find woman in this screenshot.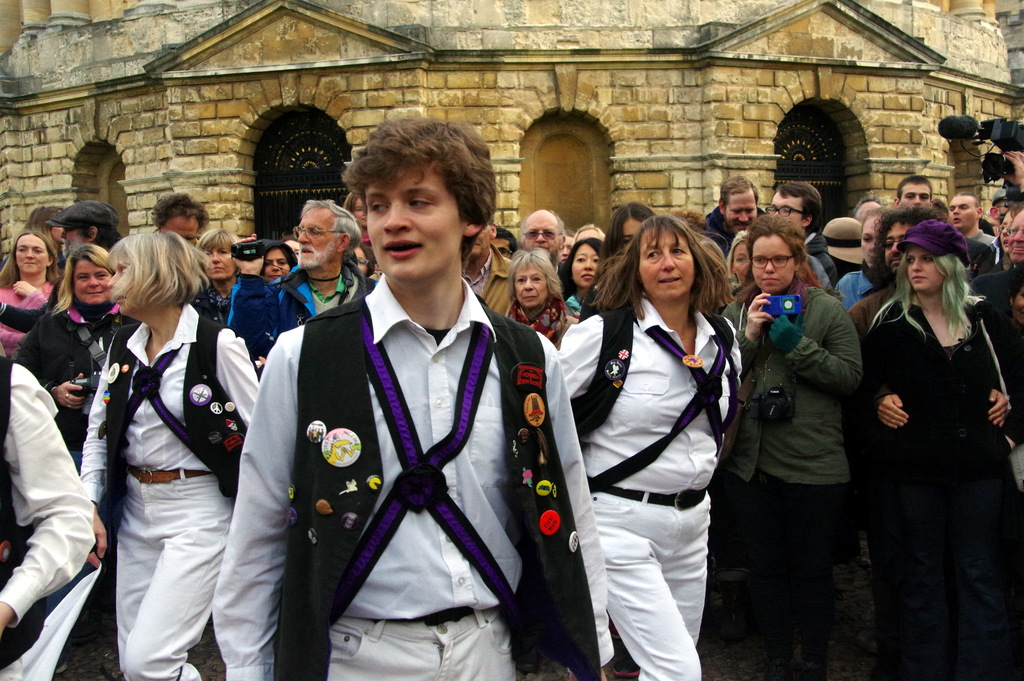
The bounding box for woman is [x1=561, y1=207, x2=763, y2=666].
